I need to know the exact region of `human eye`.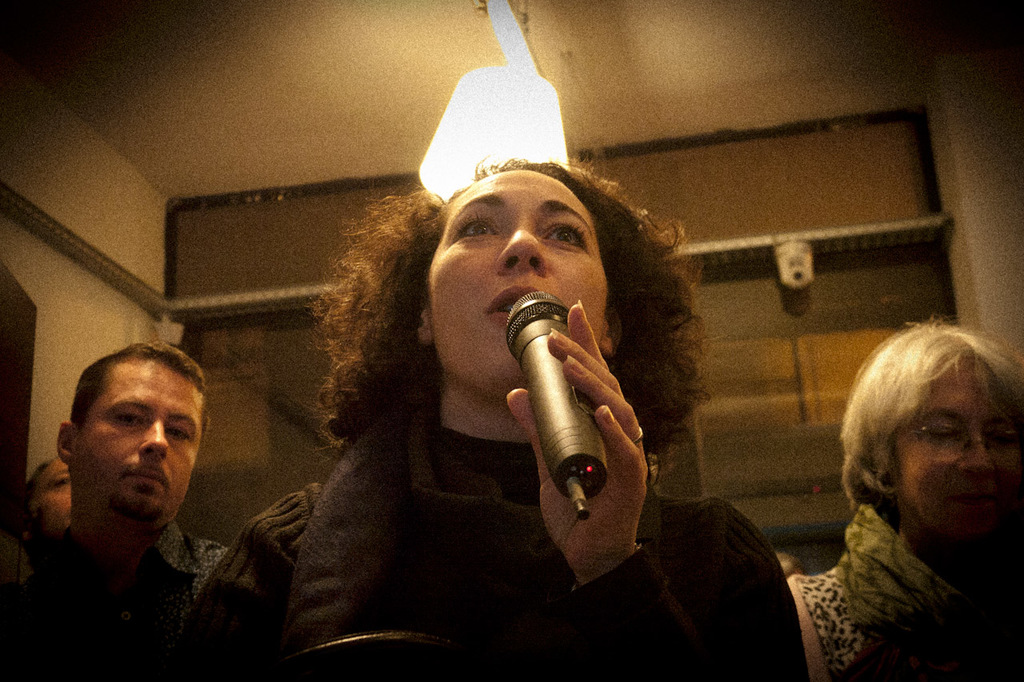
Region: pyautogui.locateOnScreen(541, 220, 590, 251).
